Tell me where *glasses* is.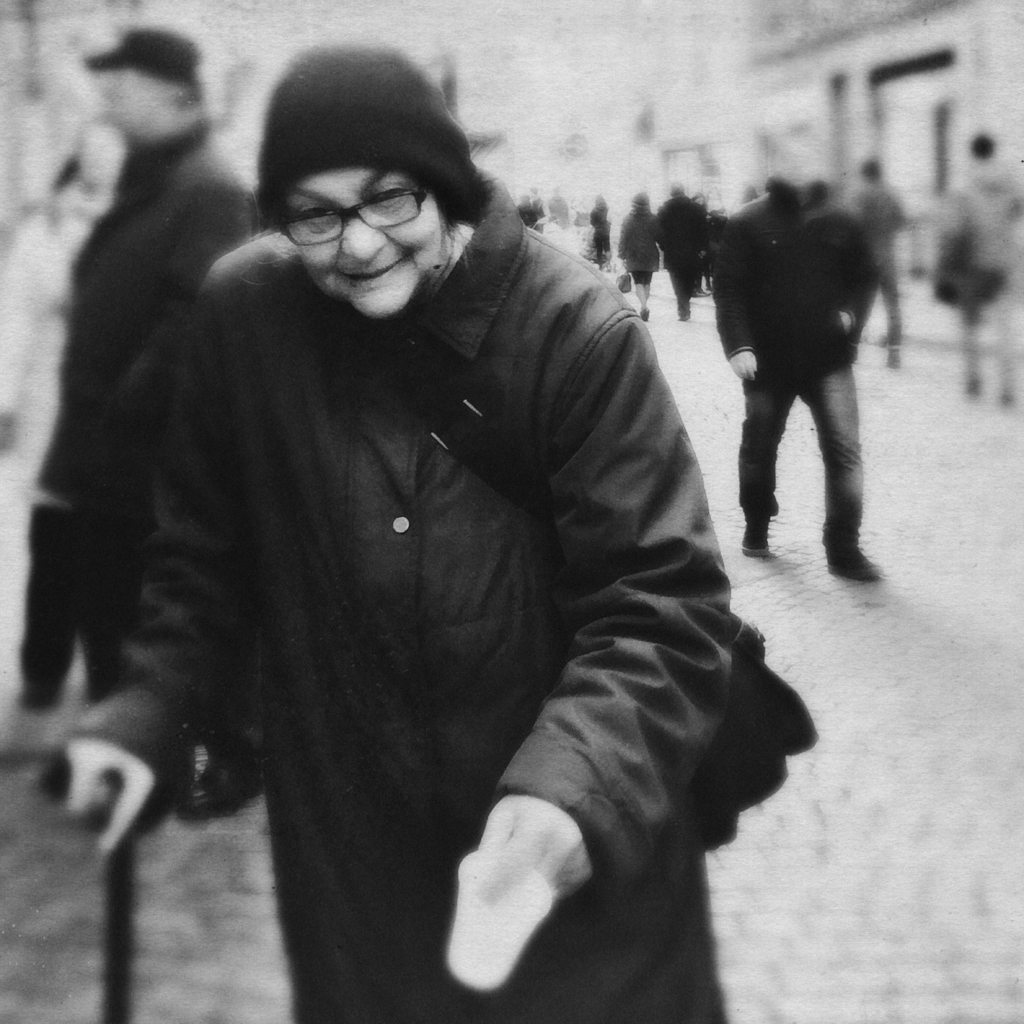
*glasses* is at select_region(269, 189, 420, 253).
